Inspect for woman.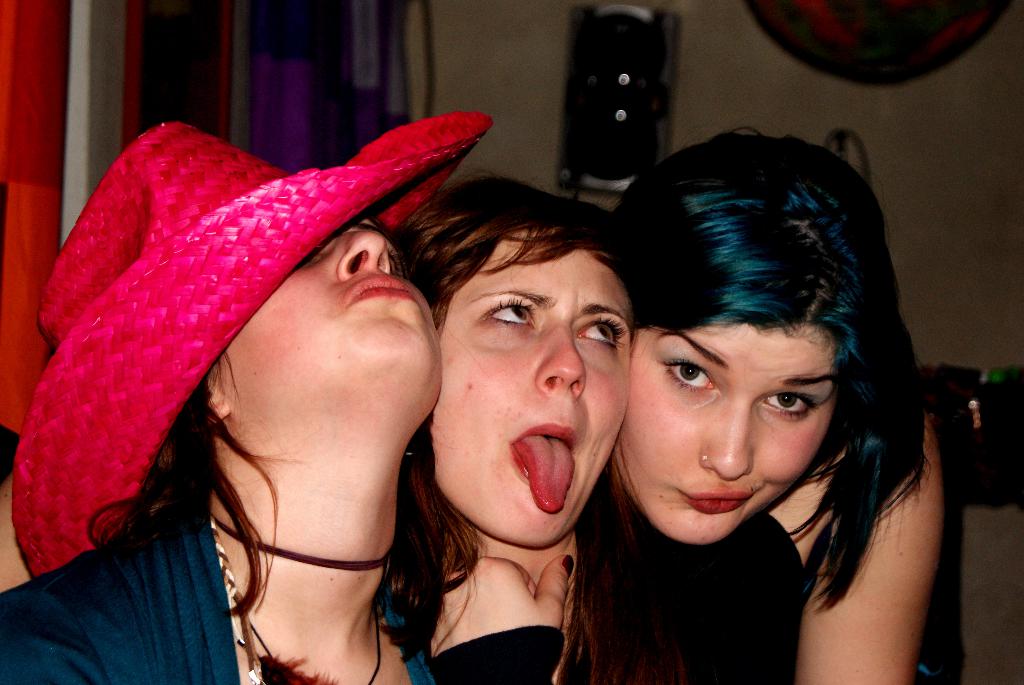
Inspection: [left=0, top=106, right=497, bottom=684].
